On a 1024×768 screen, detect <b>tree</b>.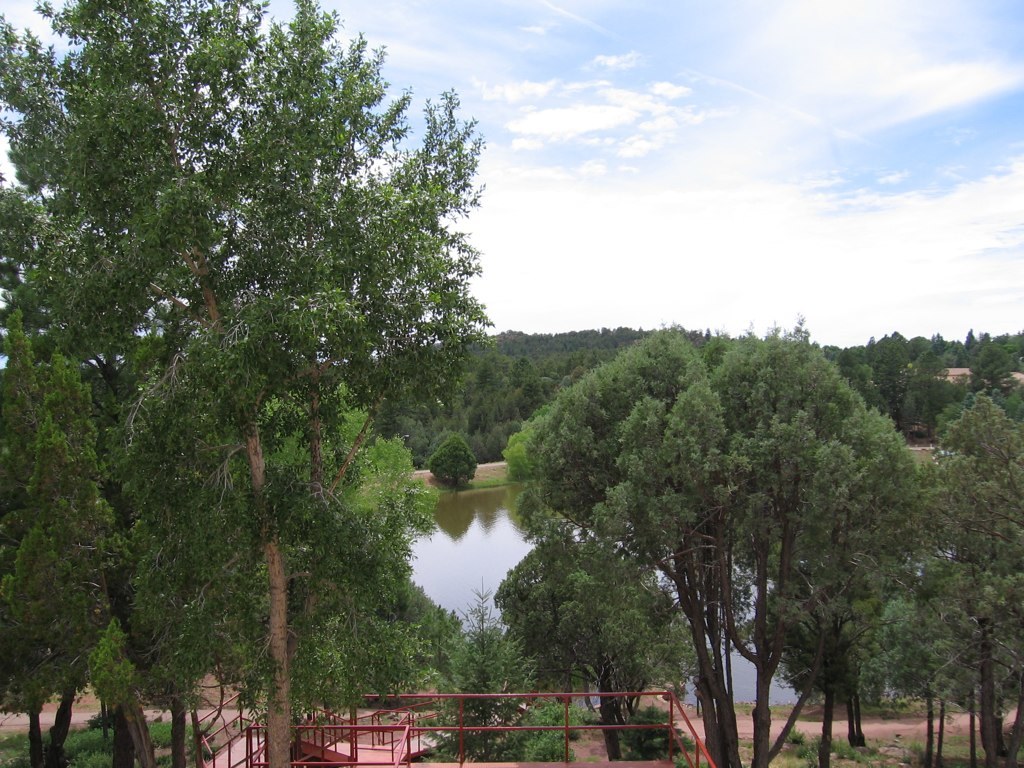
{"left": 424, "top": 427, "right": 482, "bottom": 491}.
